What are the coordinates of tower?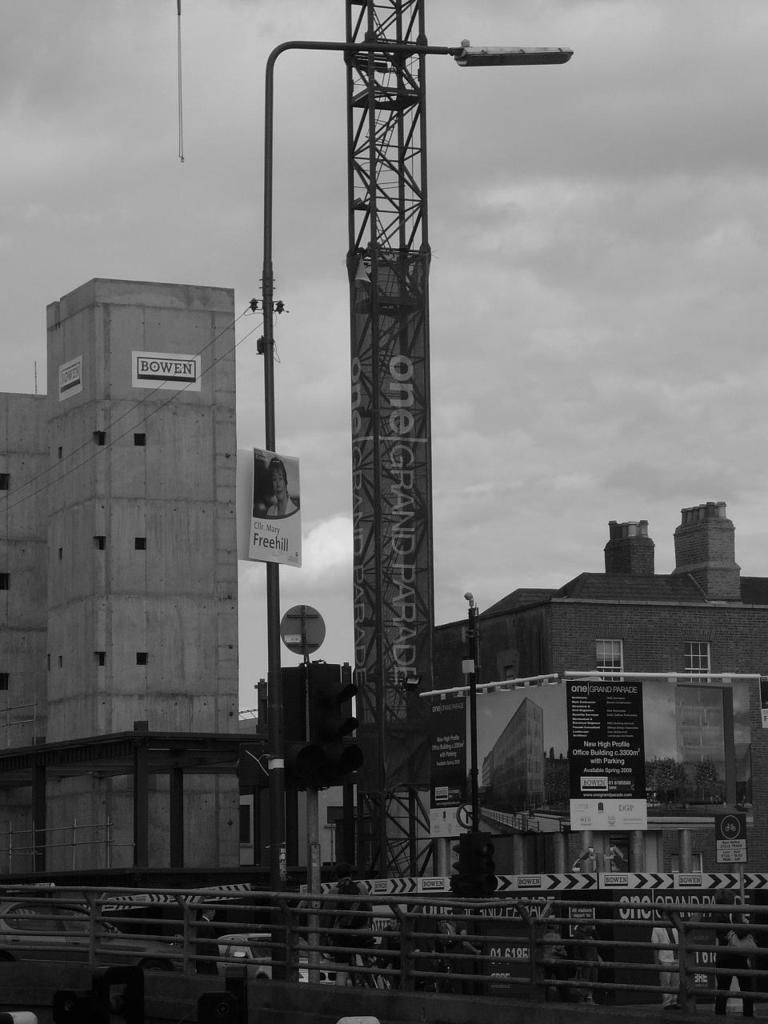
rect(0, 251, 294, 916).
